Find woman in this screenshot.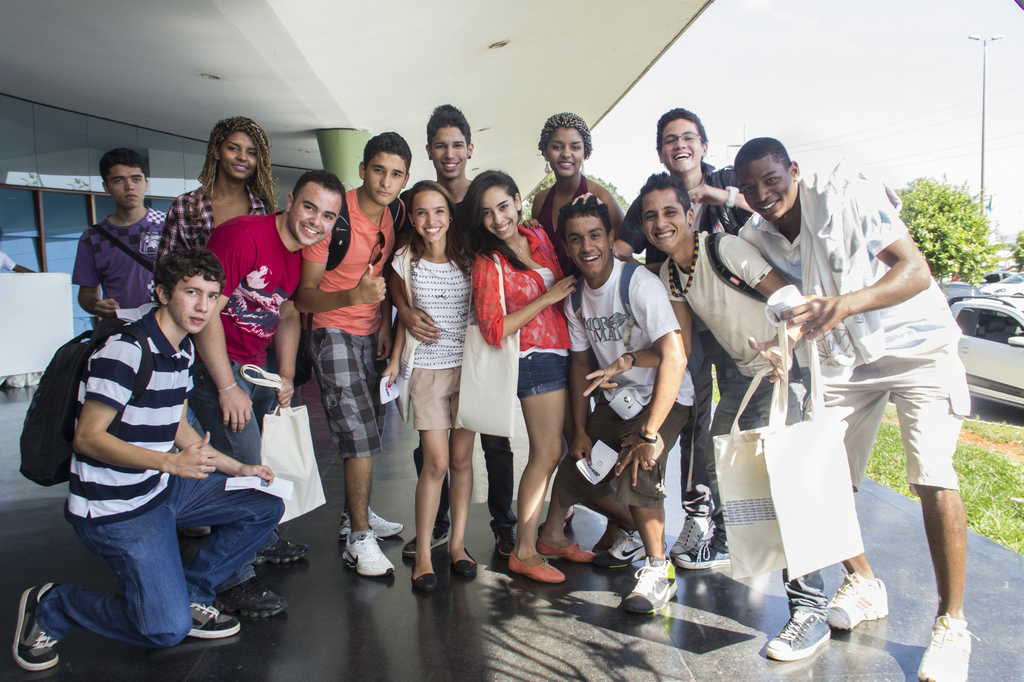
The bounding box for woman is (458, 172, 593, 588).
